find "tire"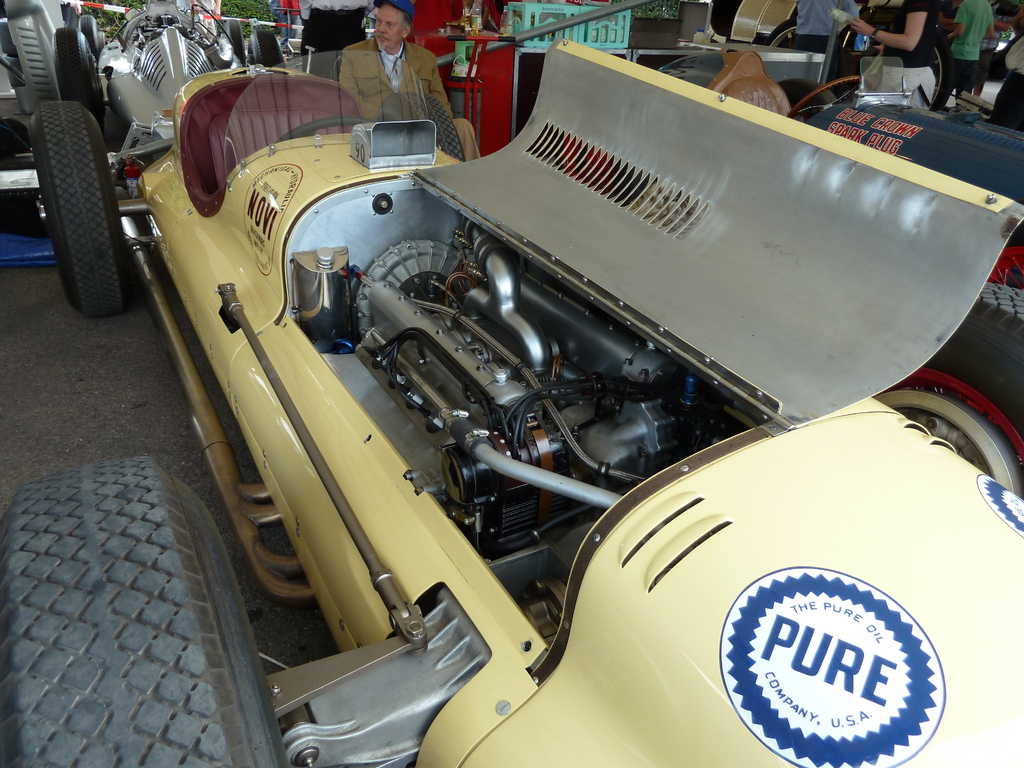
54,26,107,119
